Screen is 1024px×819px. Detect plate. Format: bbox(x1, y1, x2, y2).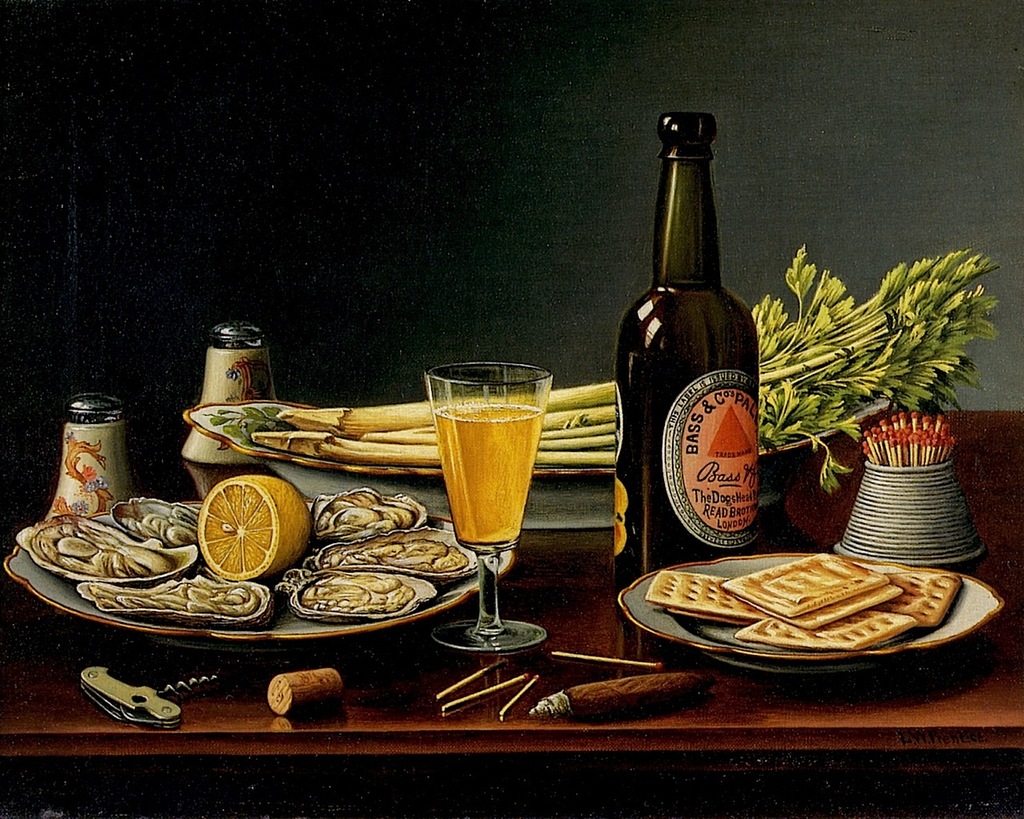
bbox(618, 552, 1001, 674).
